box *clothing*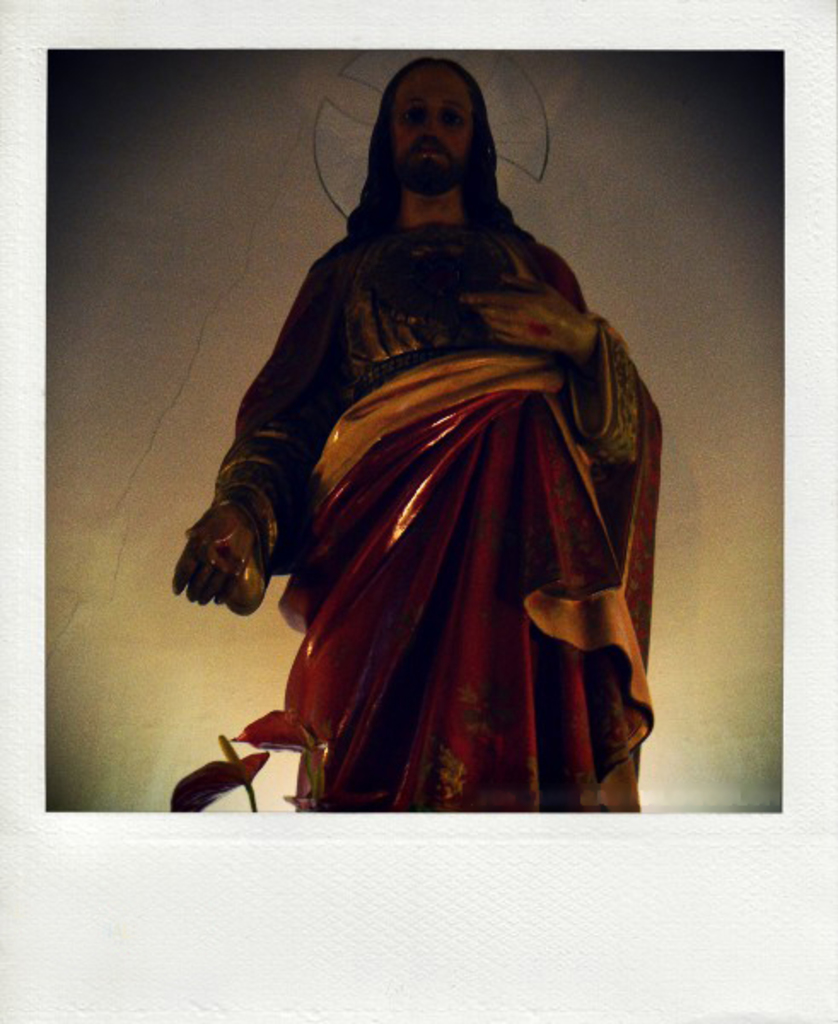
193, 102, 671, 817
